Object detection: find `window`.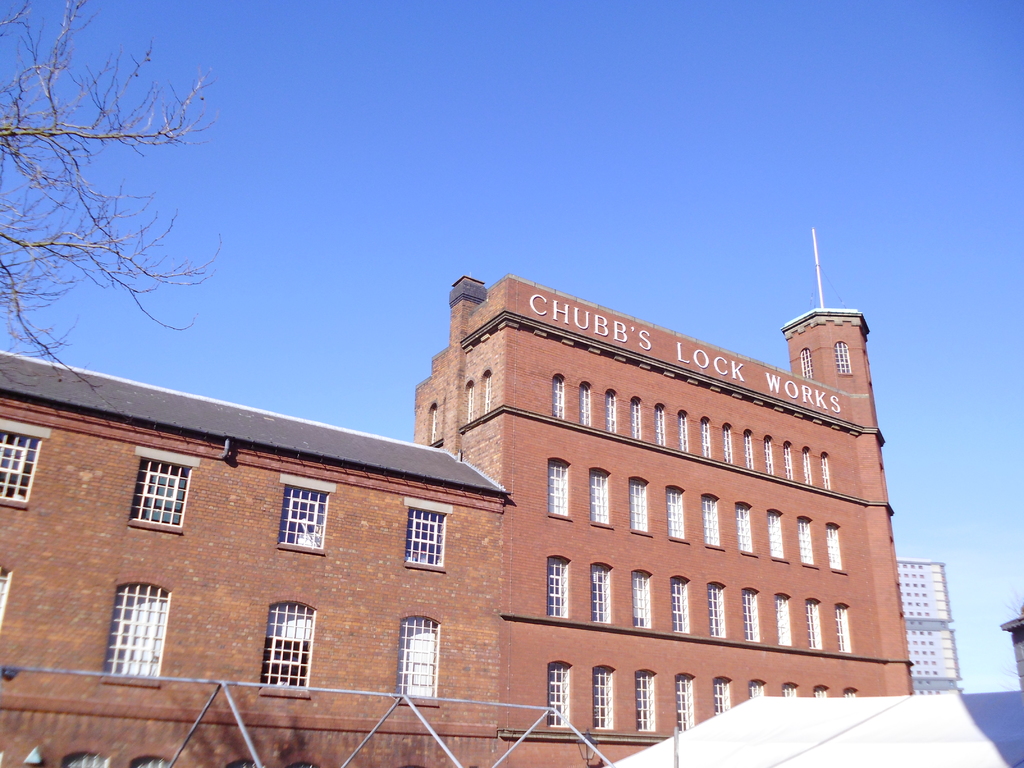
BBox(596, 665, 614, 728).
